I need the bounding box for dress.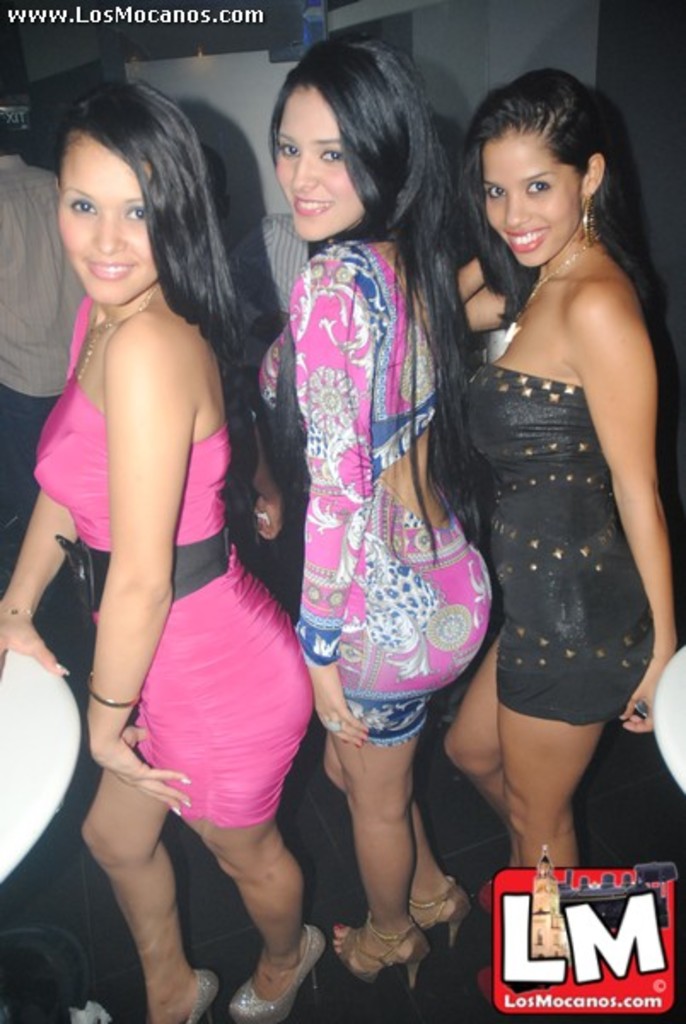
Here it is: x1=461, y1=360, x2=654, y2=722.
